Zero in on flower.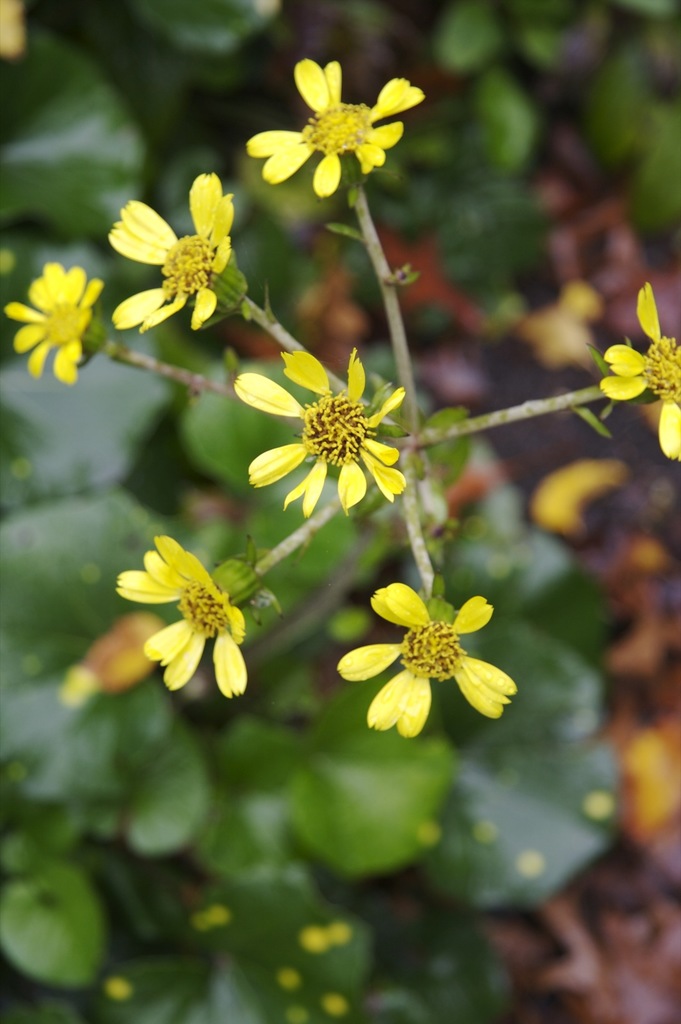
Zeroed in: (x1=60, y1=612, x2=161, y2=702).
